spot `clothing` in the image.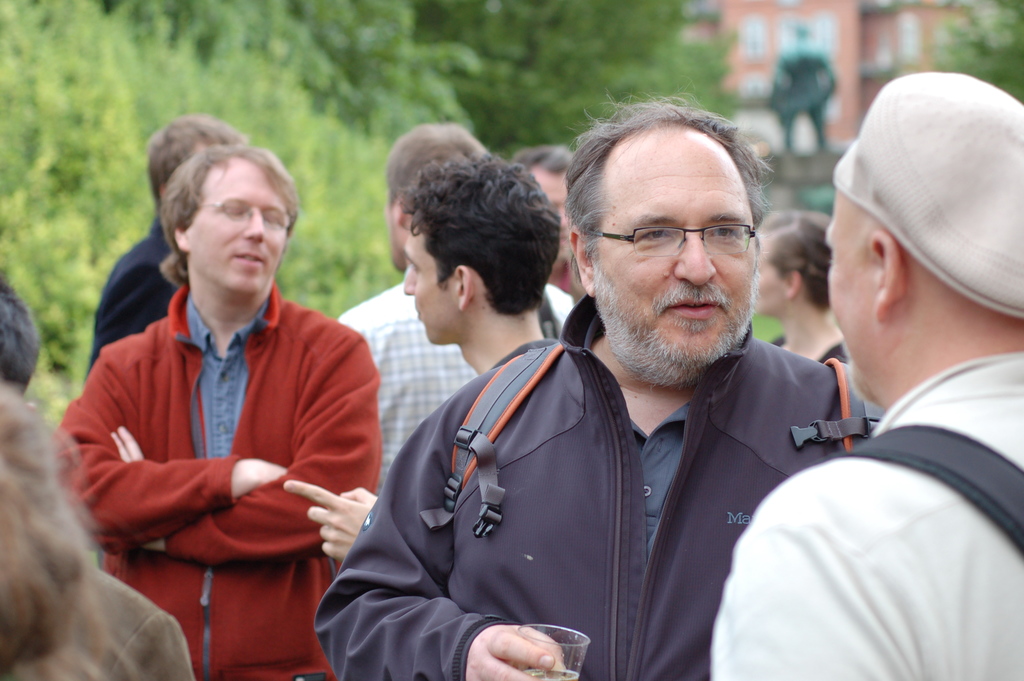
`clothing` found at pyautogui.locateOnScreen(338, 274, 574, 496).
